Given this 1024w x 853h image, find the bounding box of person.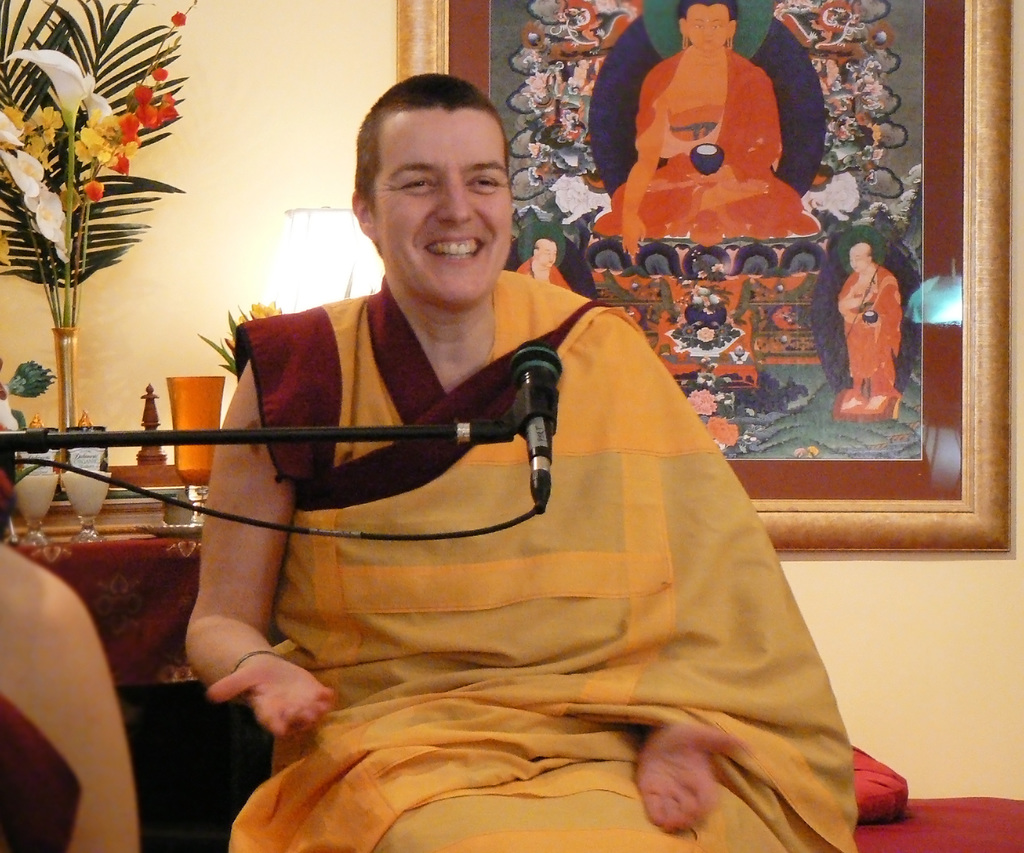
bbox=[513, 234, 579, 292].
